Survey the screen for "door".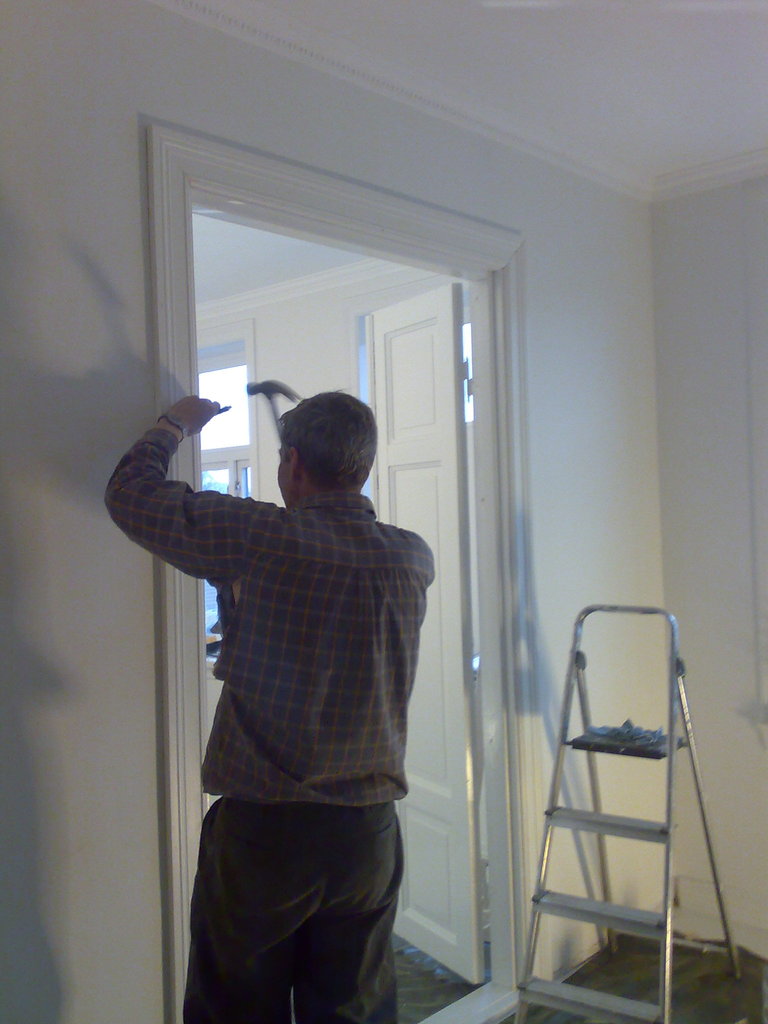
Survey found: select_region(350, 276, 463, 989).
